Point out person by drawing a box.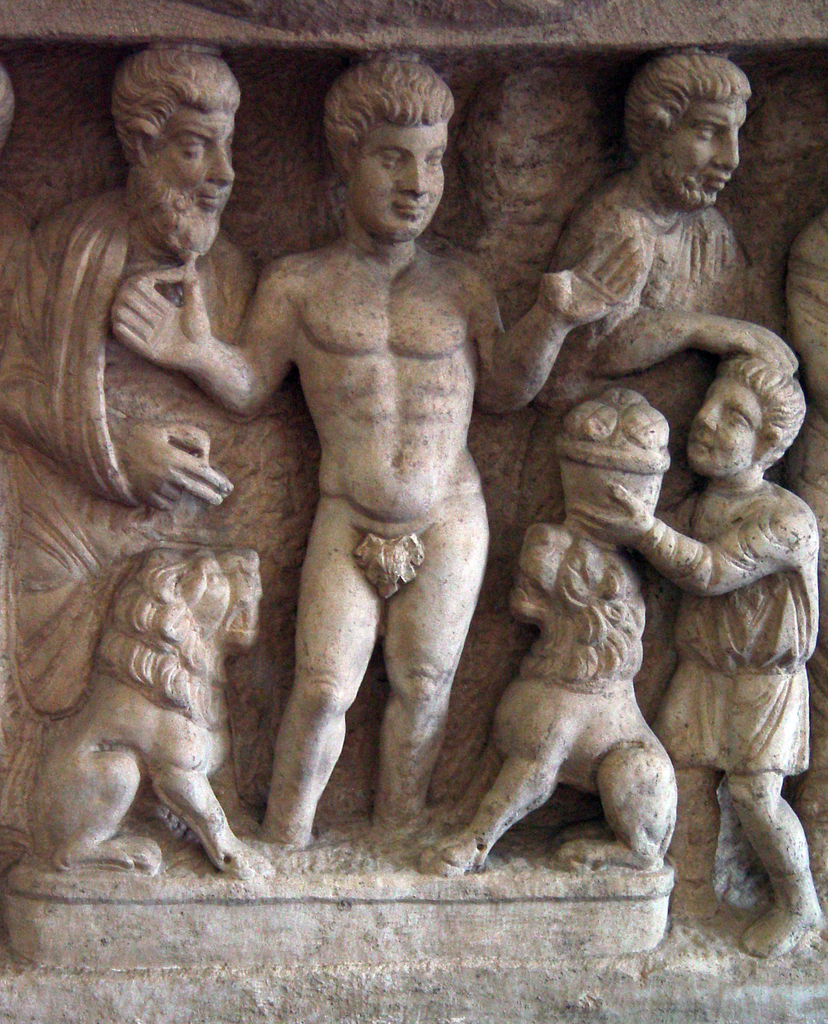
431 45 800 837.
